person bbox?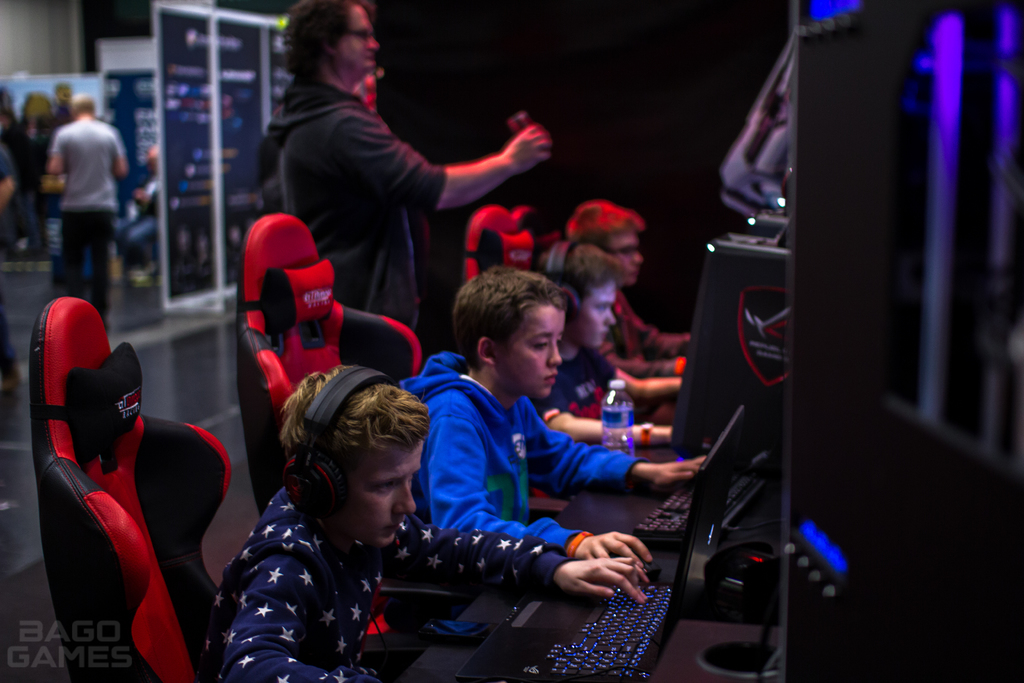
select_region(241, 15, 554, 313)
